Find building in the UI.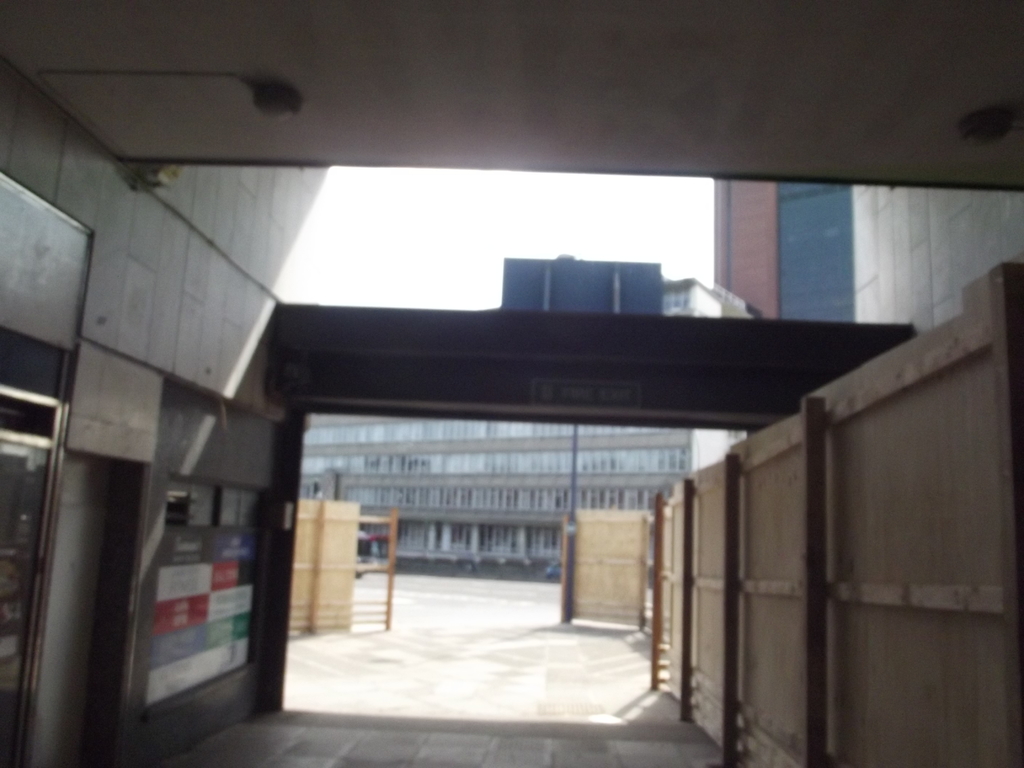
UI element at rect(711, 182, 1023, 338).
